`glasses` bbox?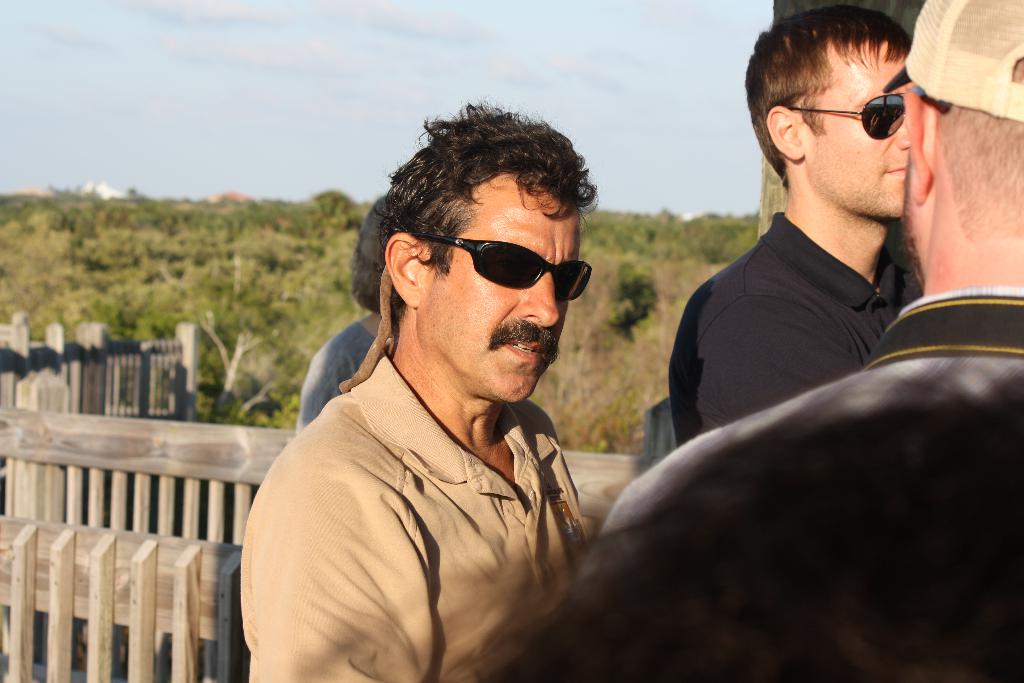
rect(914, 90, 952, 117)
